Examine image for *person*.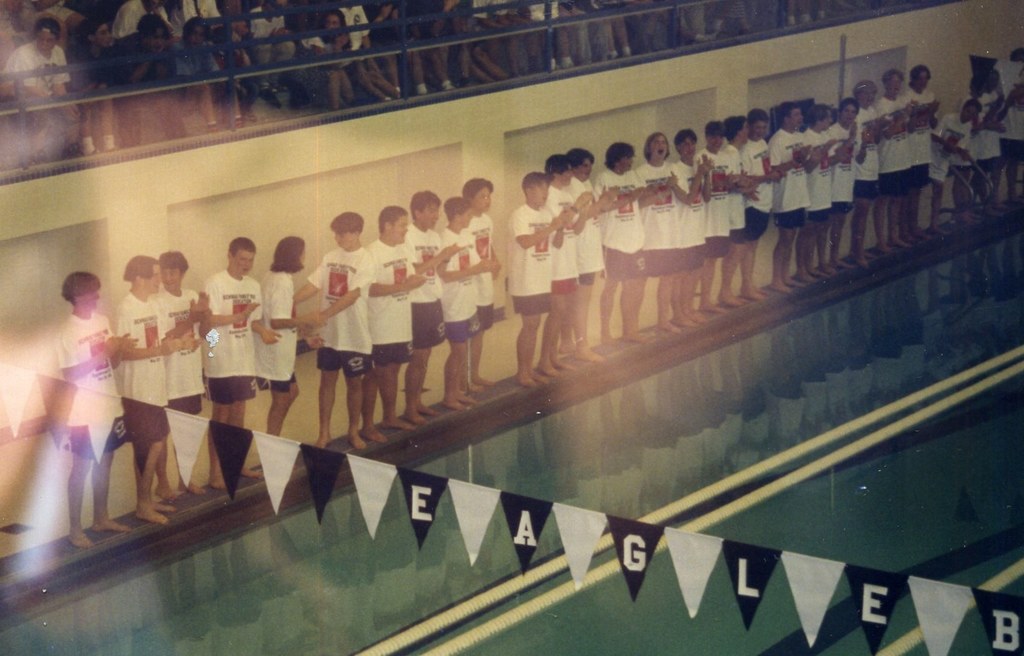
Examination result: {"x1": 67, "y1": 274, "x2": 132, "y2": 550}.
